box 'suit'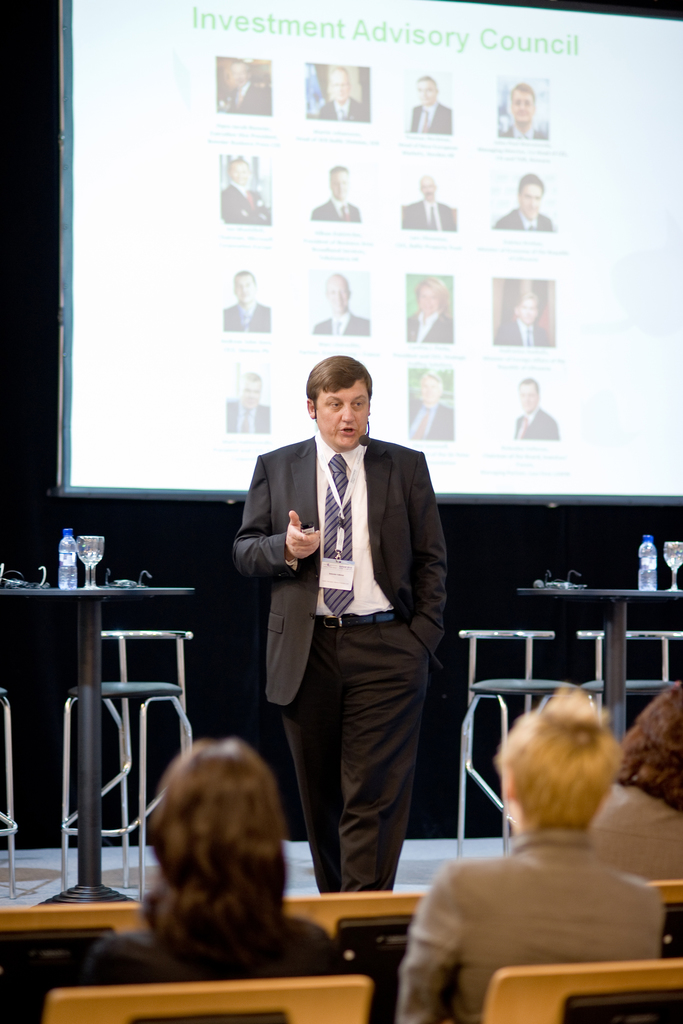
(222, 400, 272, 429)
